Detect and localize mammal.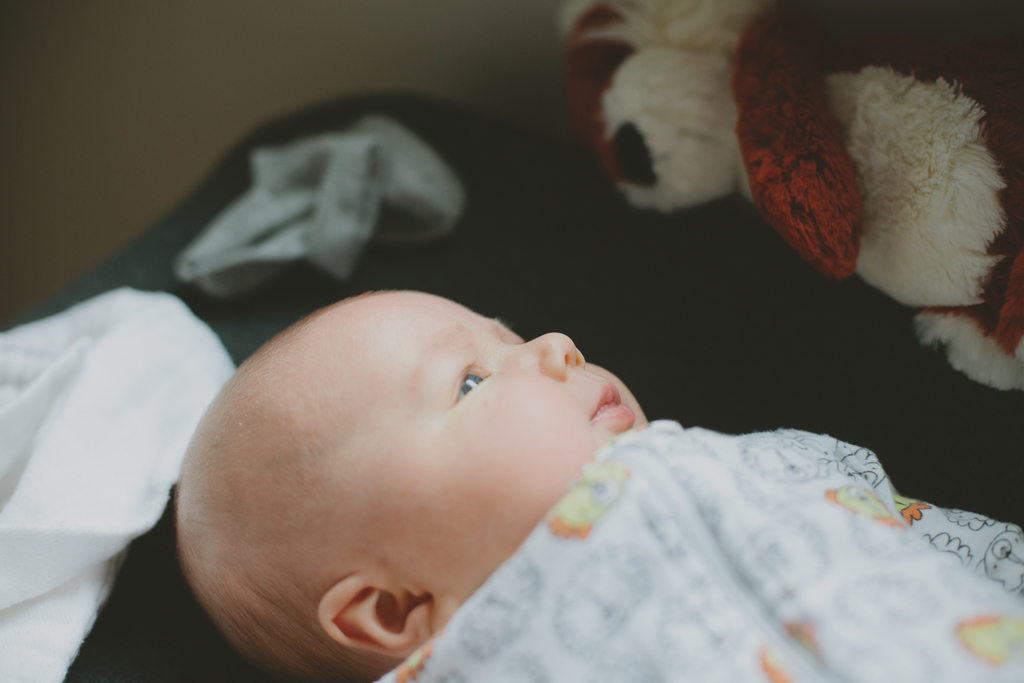
Localized at (x1=545, y1=0, x2=1023, y2=387).
